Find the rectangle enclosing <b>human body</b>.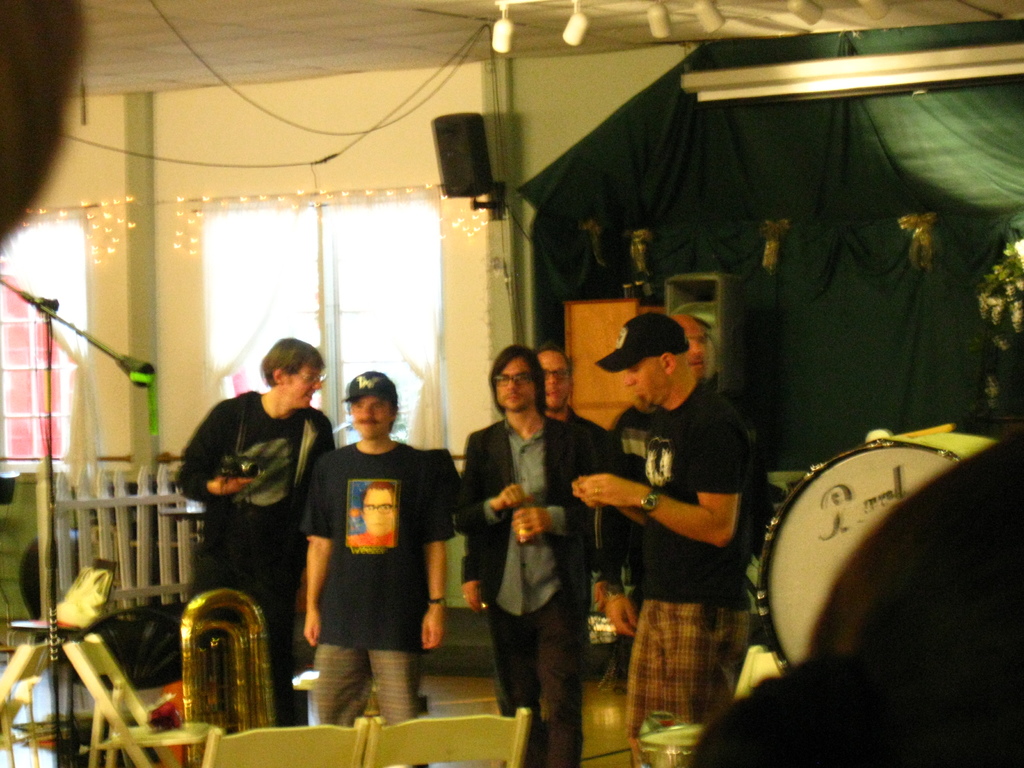
l=299, t=384, r=460, b=740.
